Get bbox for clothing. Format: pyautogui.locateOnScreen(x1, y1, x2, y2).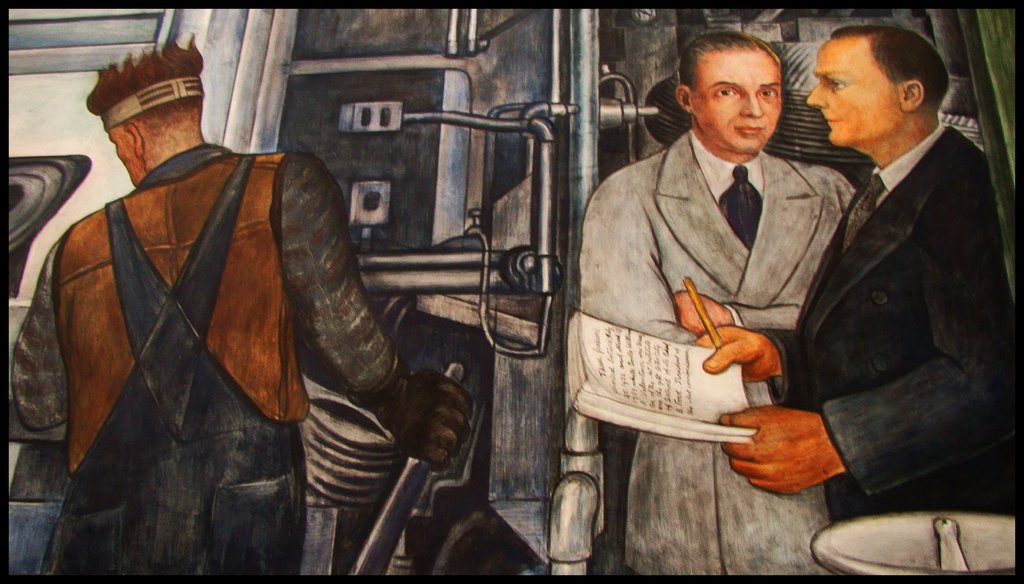
pyautogui.locateOnScreen(579, 129, 855, 573).
